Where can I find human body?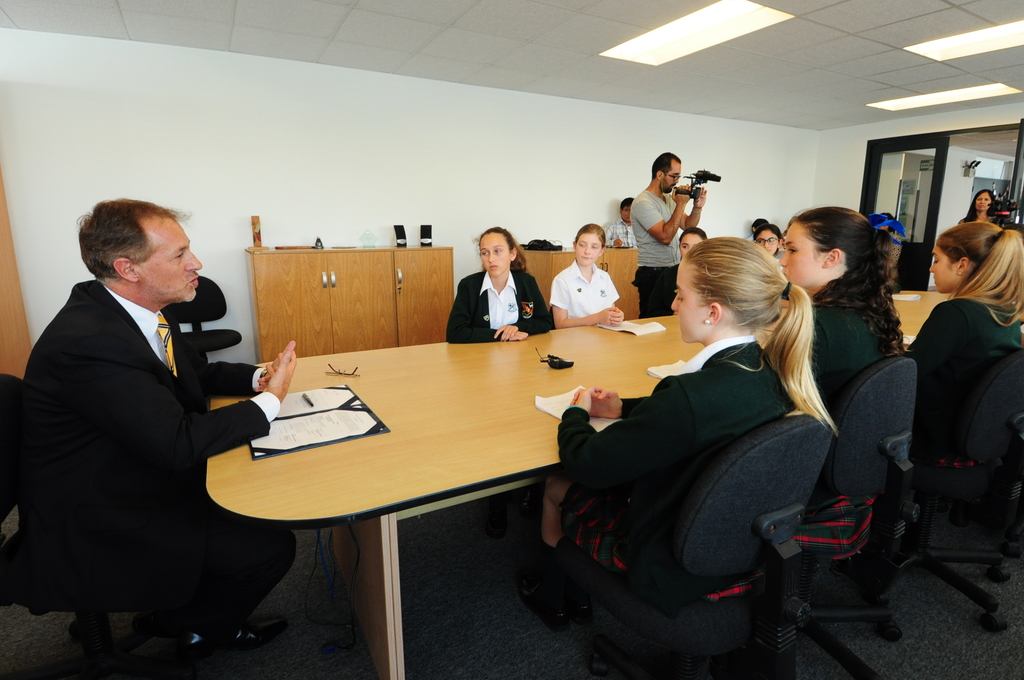
You can find it at region(544, 226, 625, 334).
